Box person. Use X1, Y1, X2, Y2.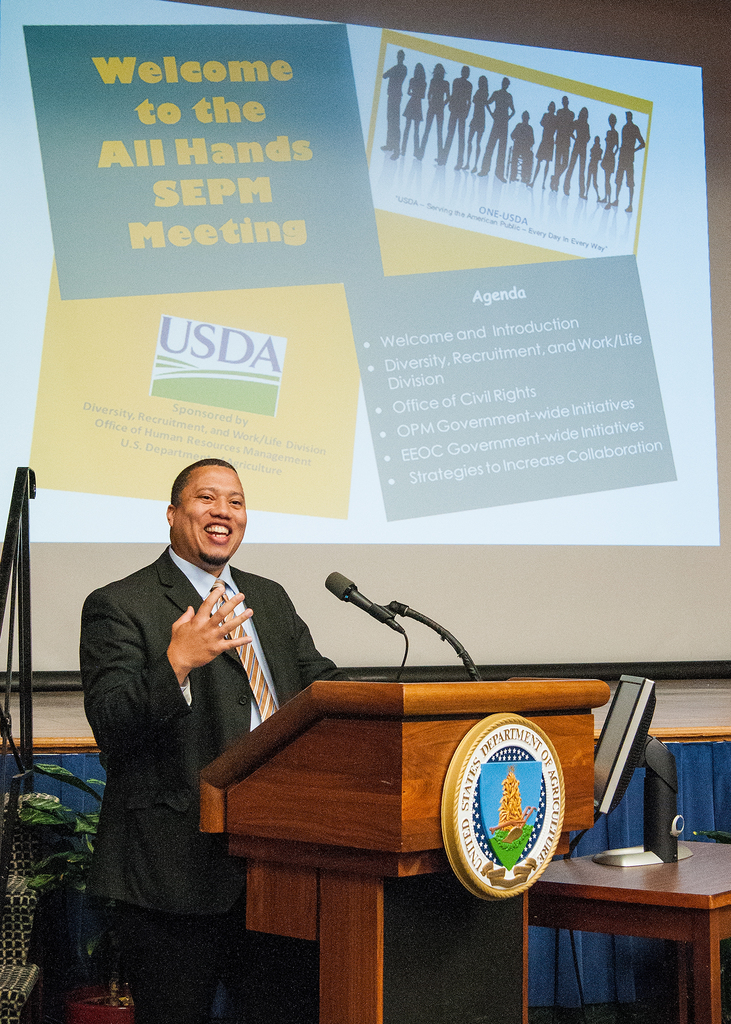
394, 63, 430, 154.
